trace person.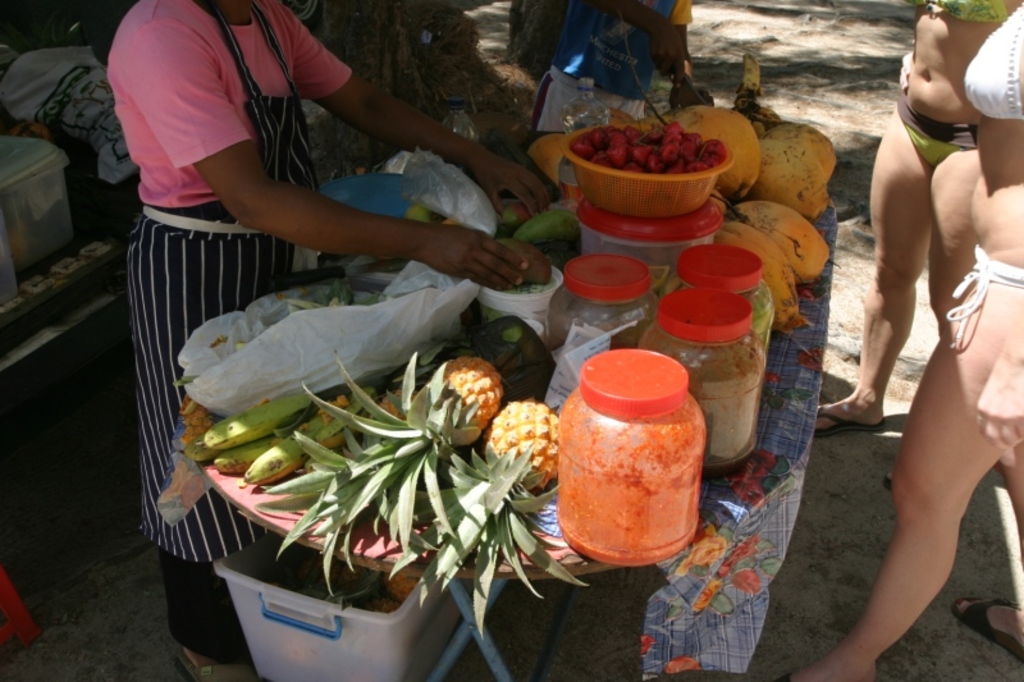
Traced to [x1=780, y1=0, x2=1023, y2=681].
